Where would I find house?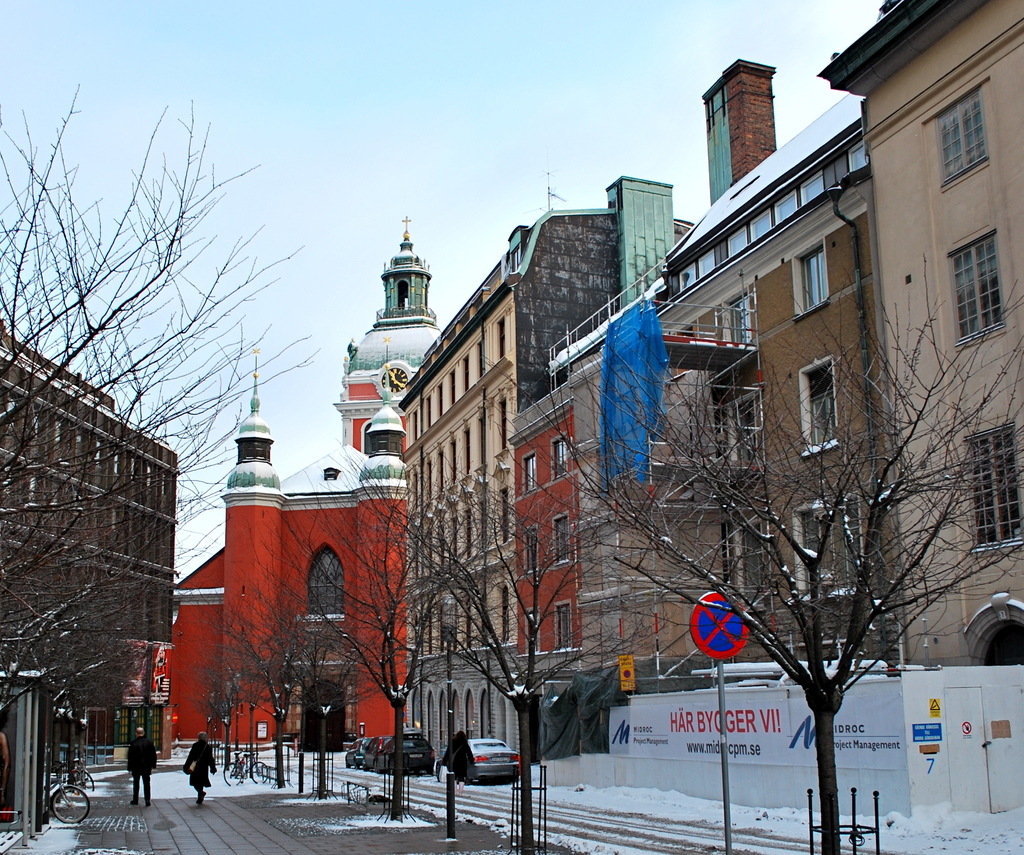
At bbox(815, 0, 1023, 664).
